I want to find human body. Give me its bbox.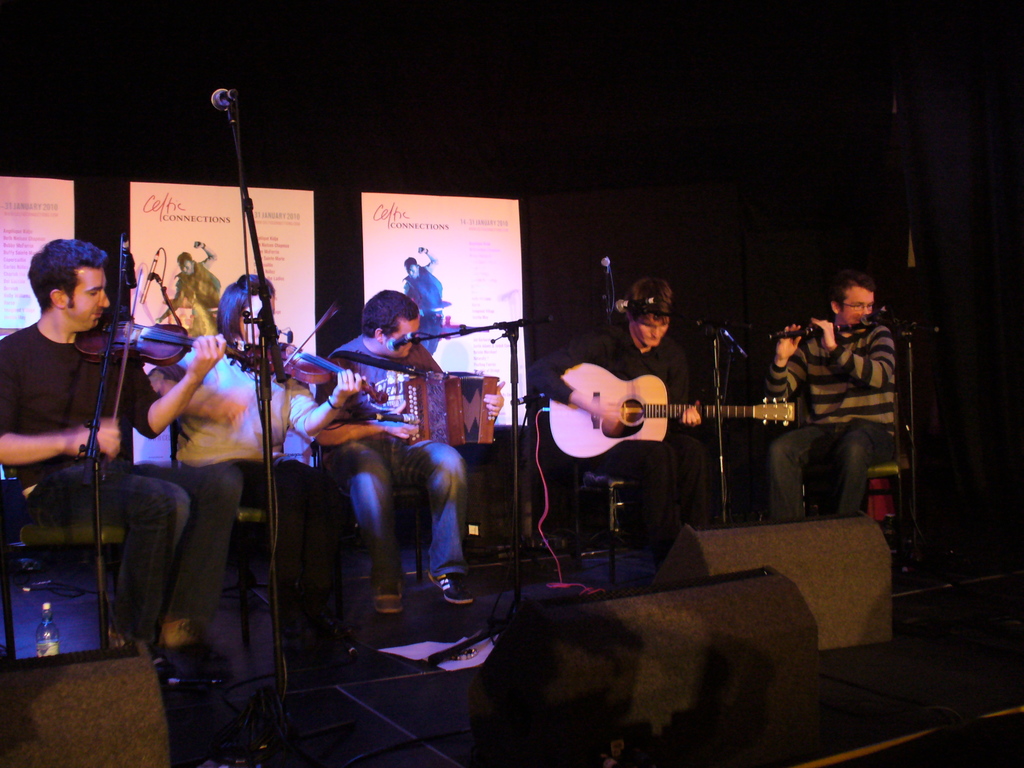
[x1=311, y1=343, x2=506, y2=611].
